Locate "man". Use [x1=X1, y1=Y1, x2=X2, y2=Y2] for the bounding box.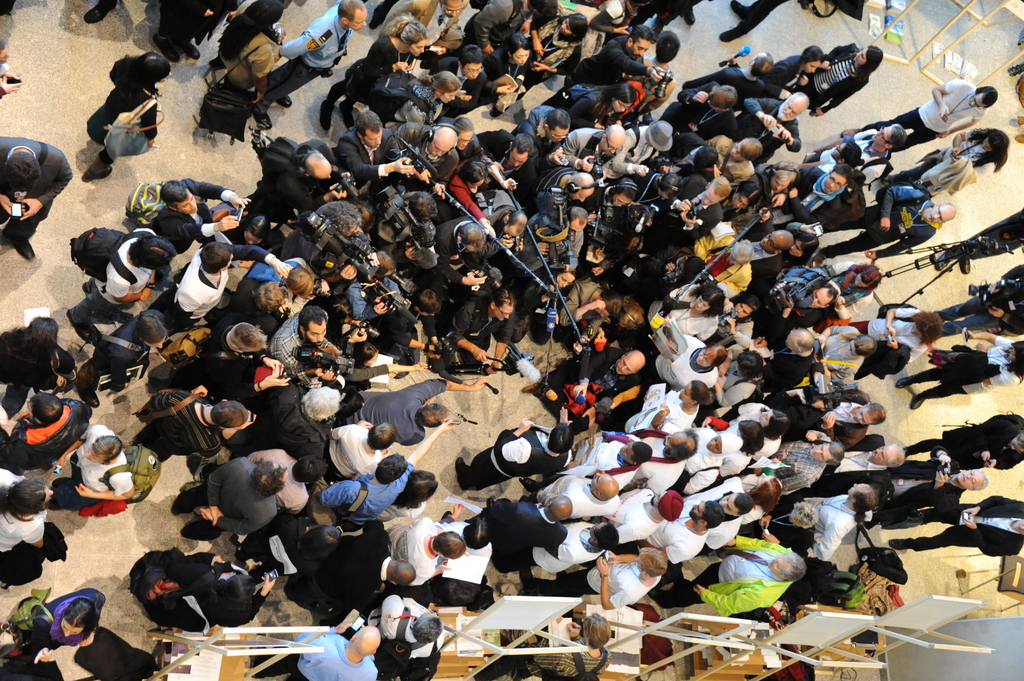
[x1=336, y1=108, x2=398, y2=178].
